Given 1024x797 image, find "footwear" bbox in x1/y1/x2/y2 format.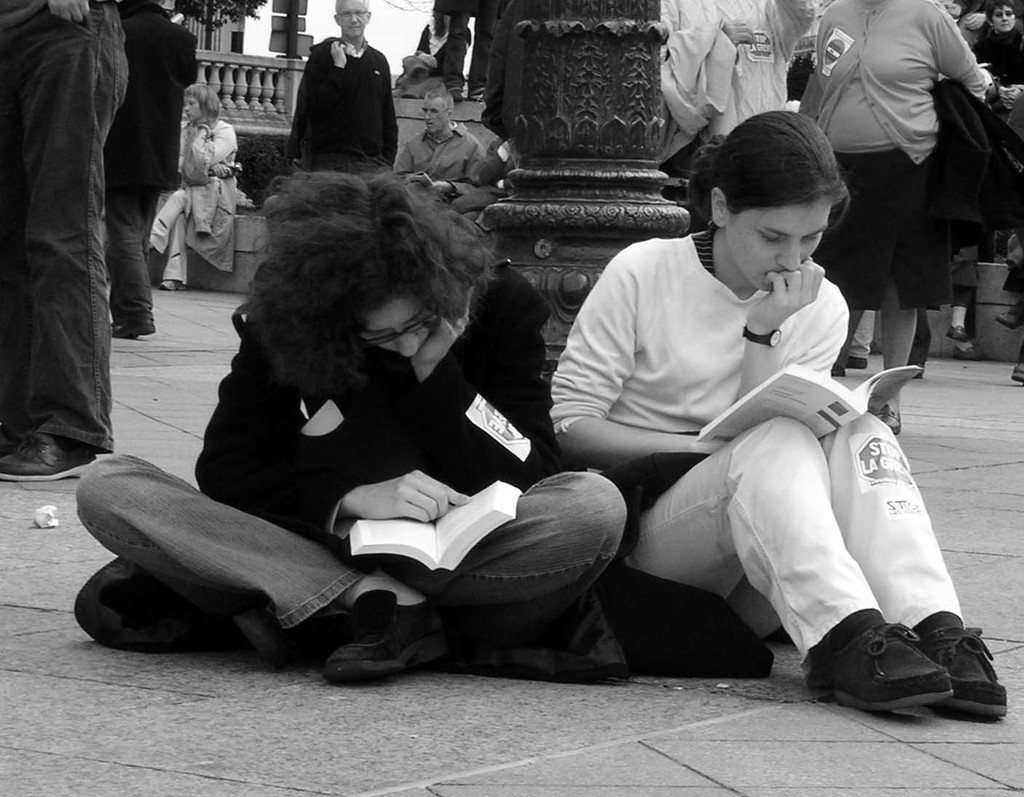
158/277/183/291.
